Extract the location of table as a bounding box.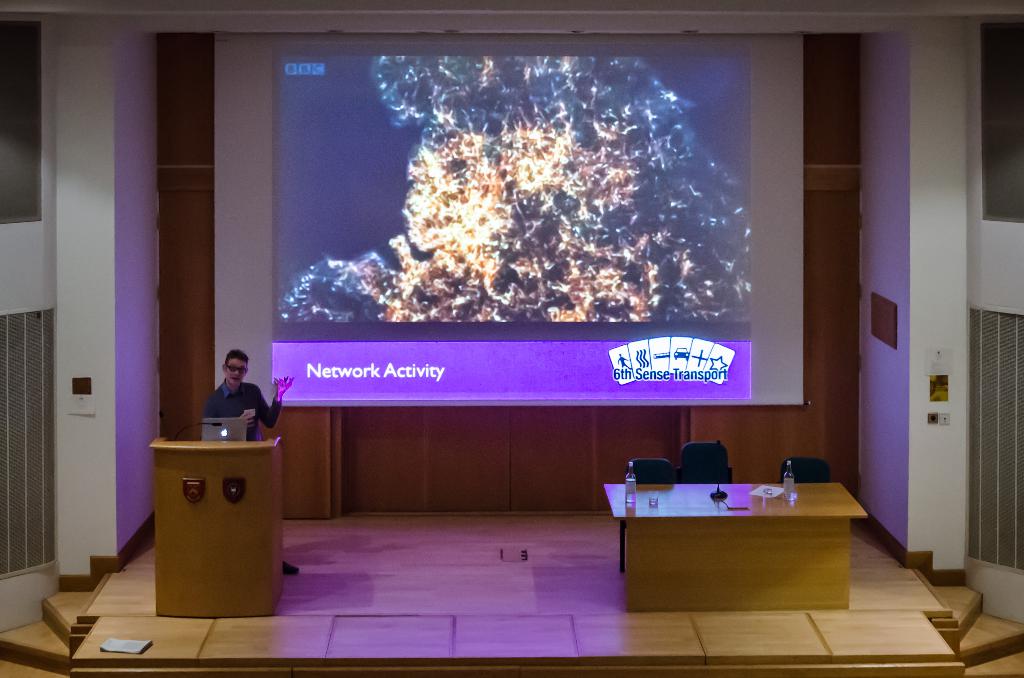
BBox(600, 456, 881, 649).
